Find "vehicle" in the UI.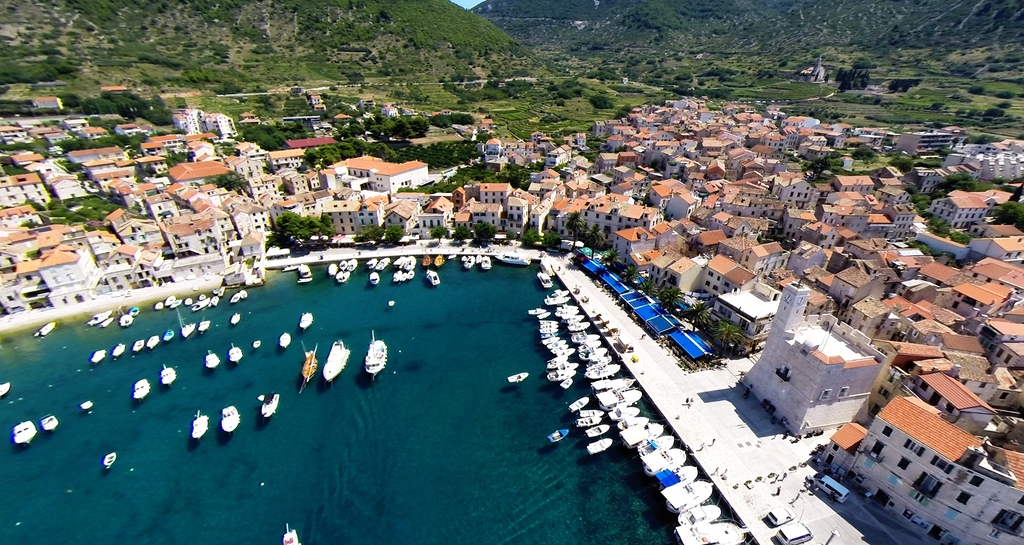
UI element at select_region(131, 375, 152, 402).
